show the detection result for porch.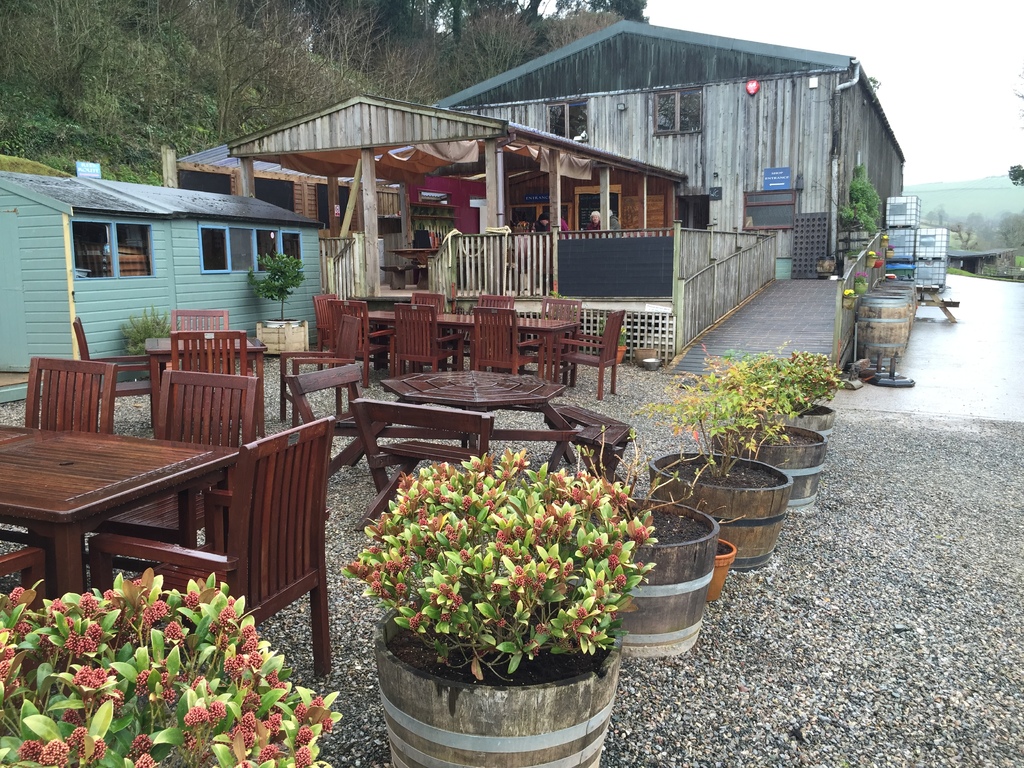
<bbox>639, 207, 913, 388</bbox>.
